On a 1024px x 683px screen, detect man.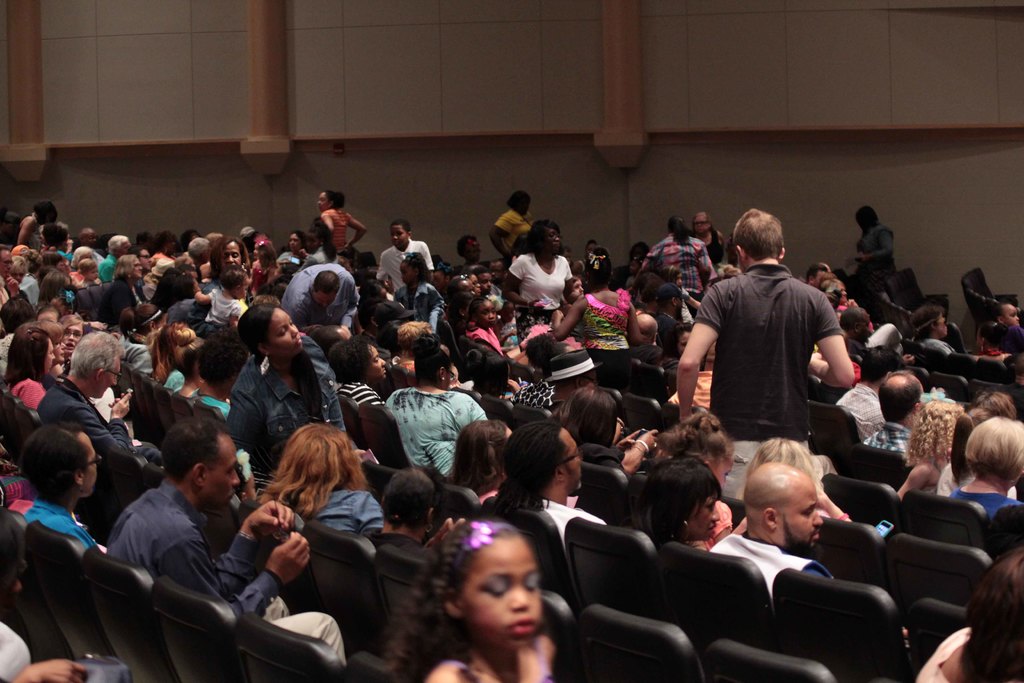
region(0, 244, 22, 303).
